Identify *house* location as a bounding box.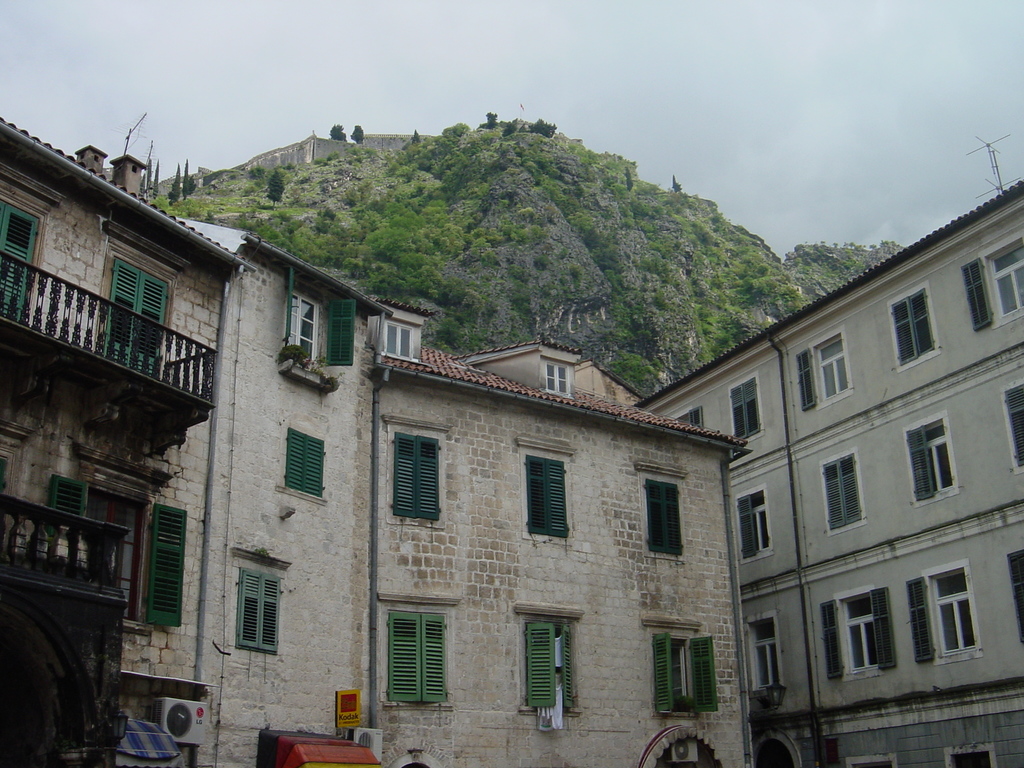
left=0, top=111, right=256, bottom=767.
